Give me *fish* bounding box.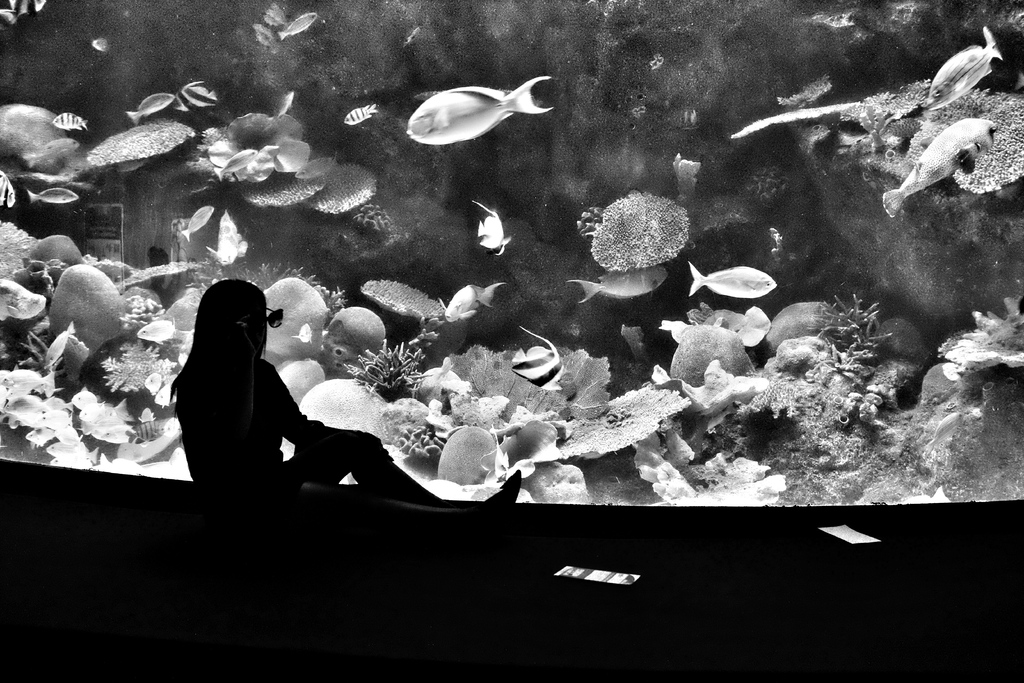
pyautogui.locateOnScreen(295, 322, 316, 343).
